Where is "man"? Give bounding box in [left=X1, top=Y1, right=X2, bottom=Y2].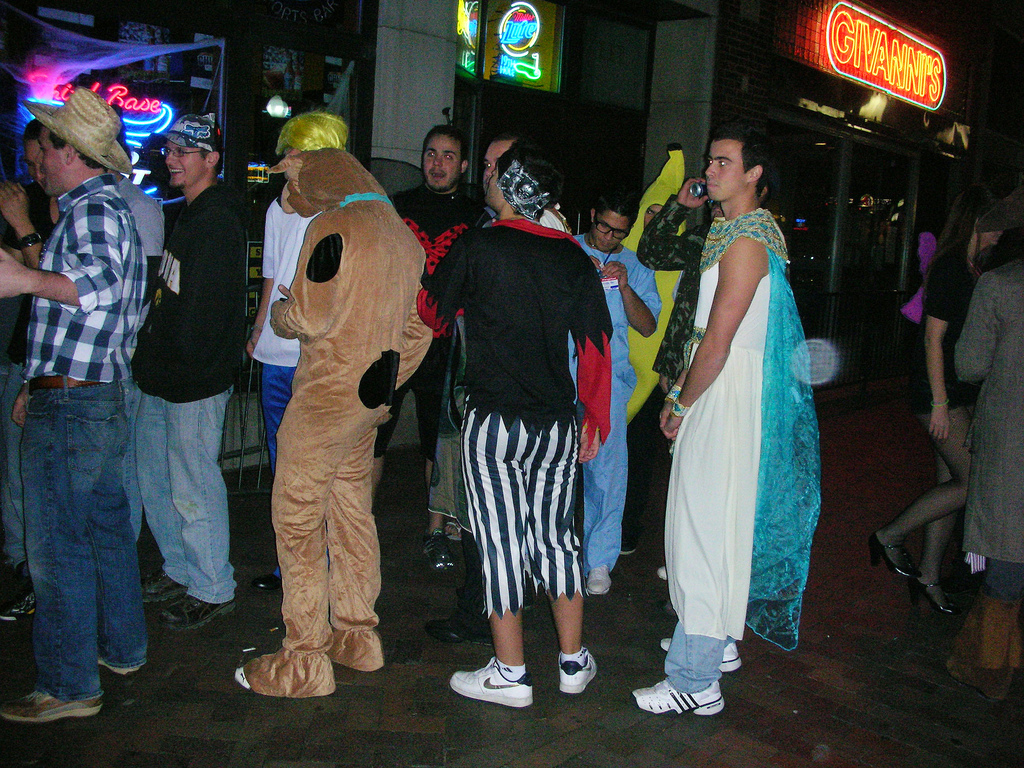
[left=563, top=191, right=659, bottom=589].
